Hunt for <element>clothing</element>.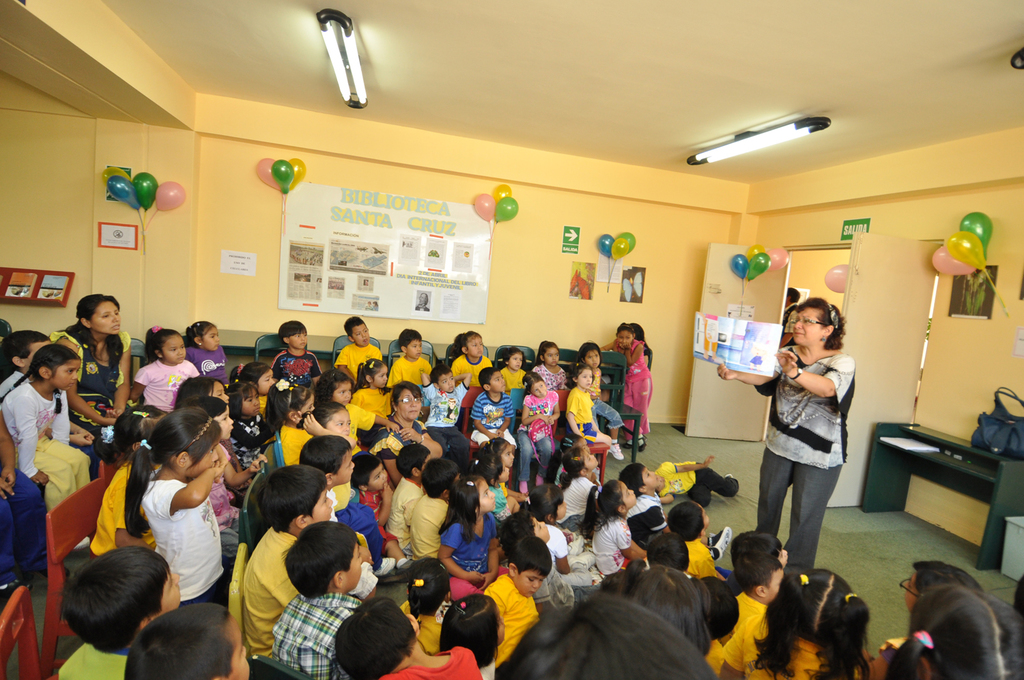
Hunted down at [479,481,516,512].
